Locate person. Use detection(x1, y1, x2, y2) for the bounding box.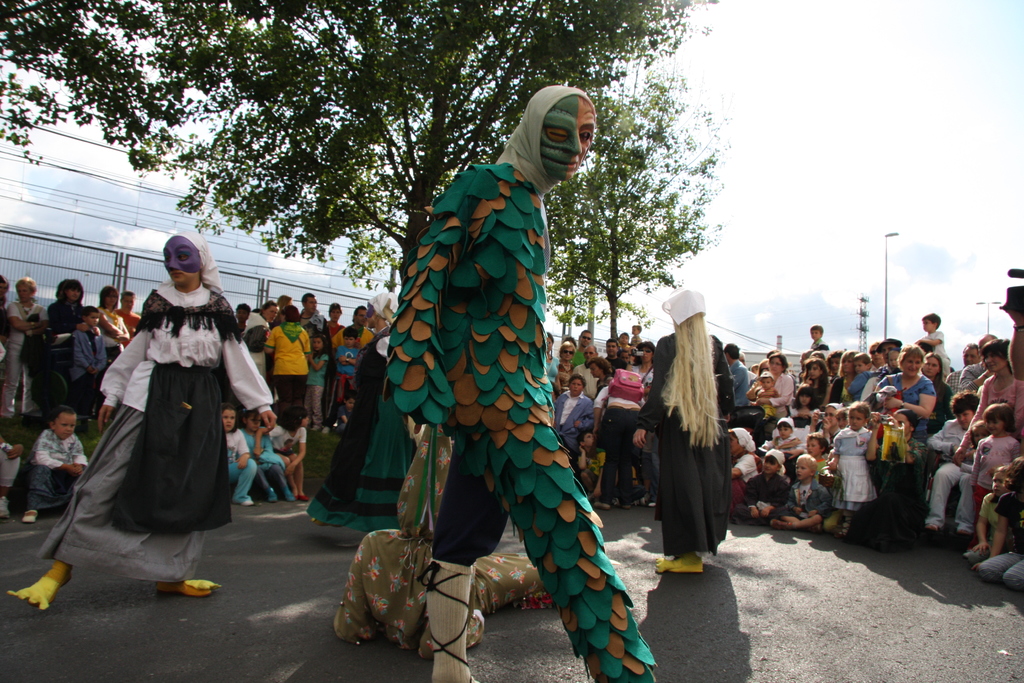
detection(769, 453, 831, 532).
